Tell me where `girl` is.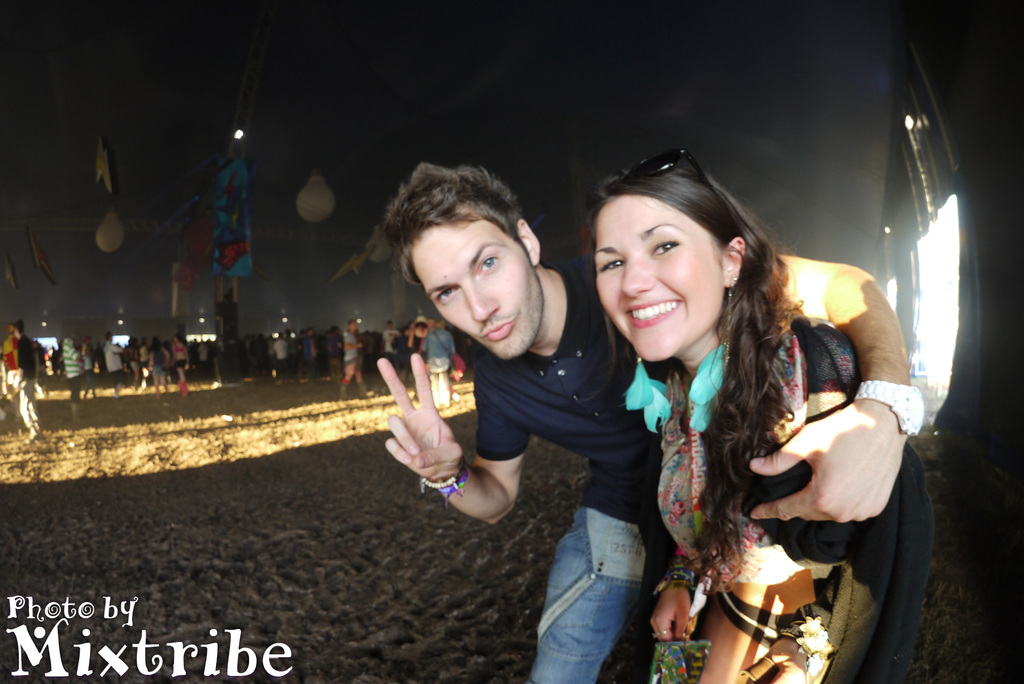
`girl` is at (x1=597, y1=143, x2=936, y2=683).
